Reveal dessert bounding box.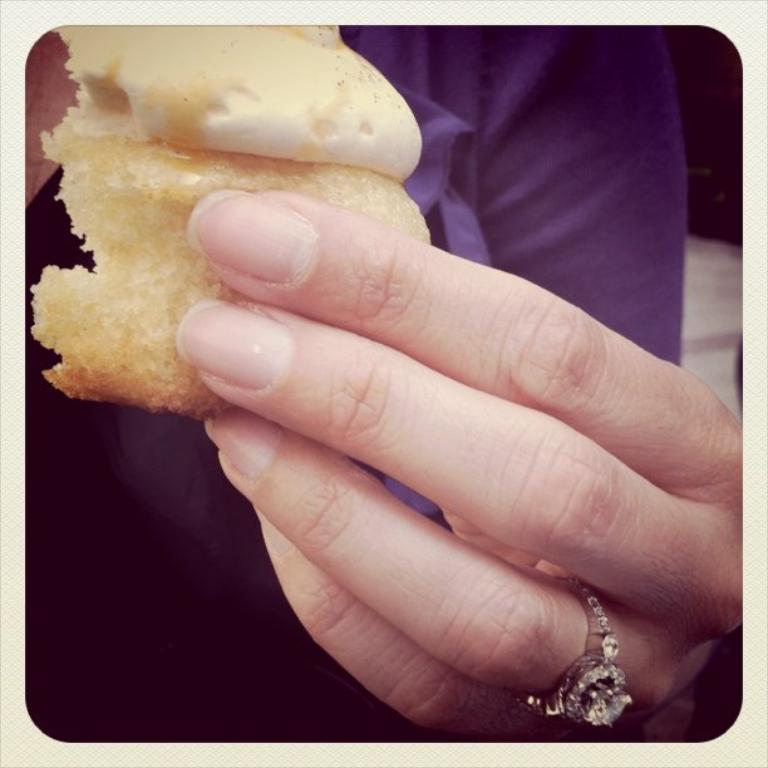
Revealed: left=38, top=30, right=448, bottom=413.
